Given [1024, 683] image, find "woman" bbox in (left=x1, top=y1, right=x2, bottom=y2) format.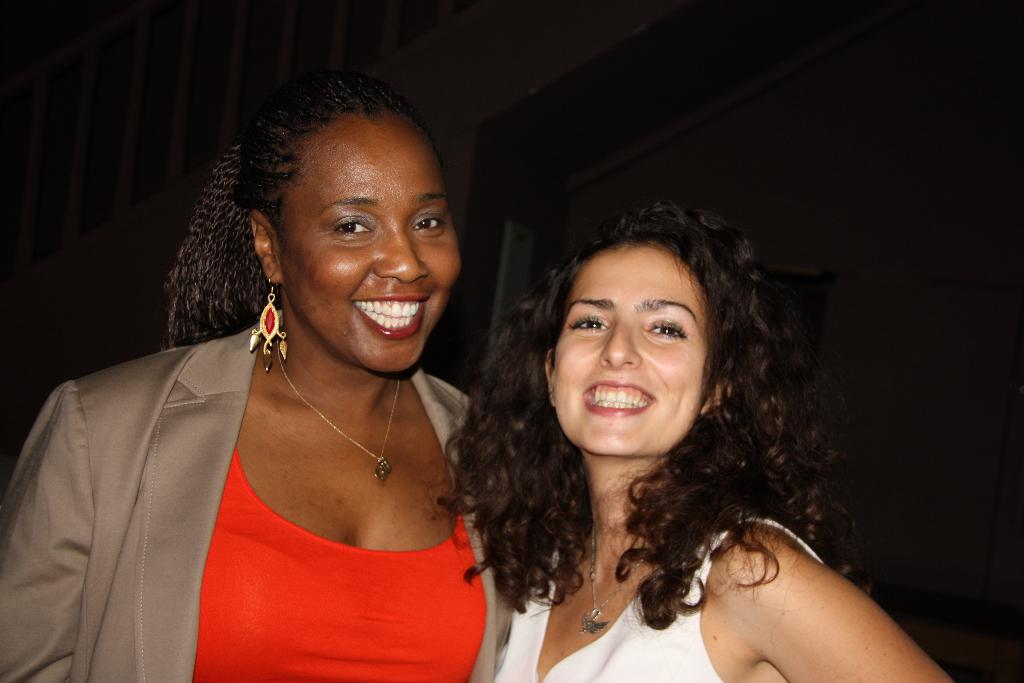
(left=435, top=198, right=952, bottom=682).
